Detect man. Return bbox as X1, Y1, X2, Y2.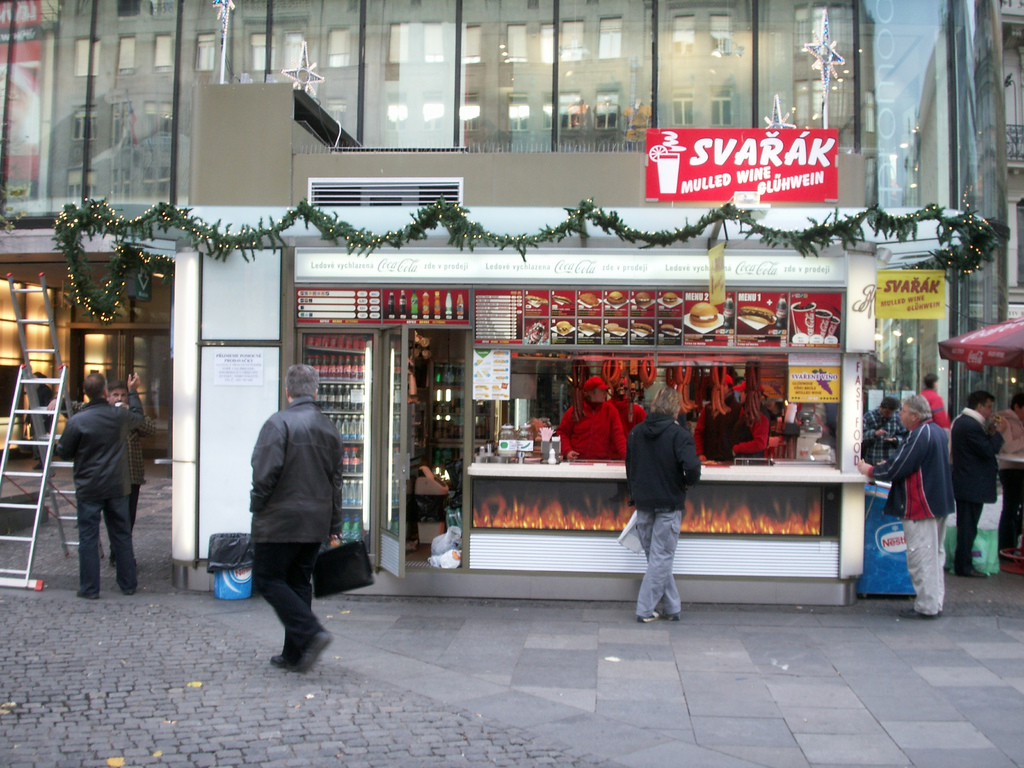
109, 385, 148, 533.
